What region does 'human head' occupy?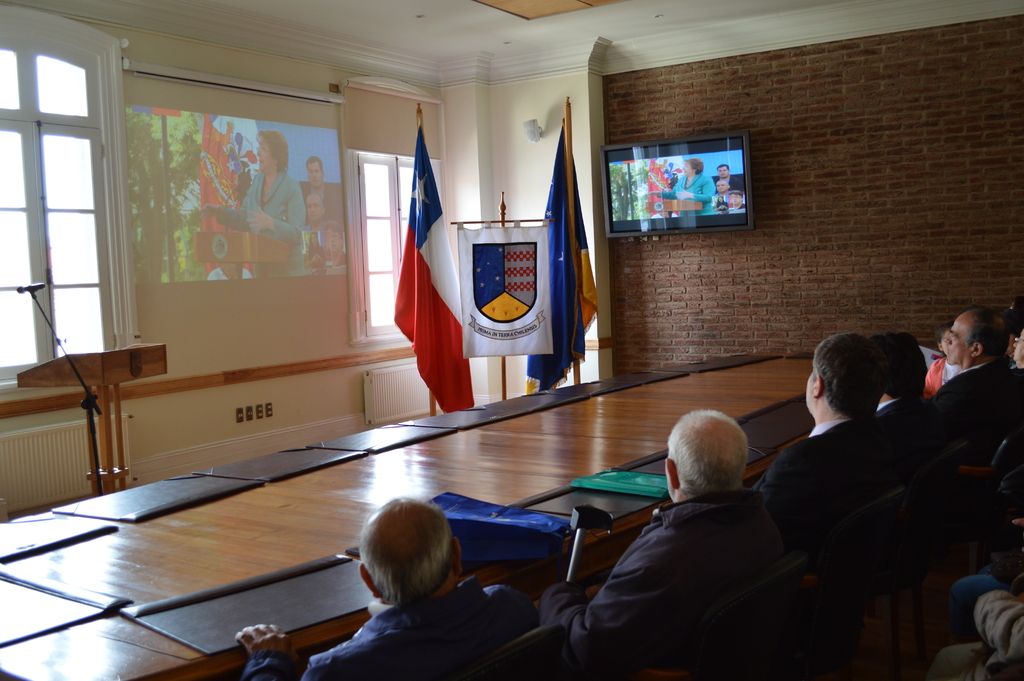
box(877, 330, 925, 400).
